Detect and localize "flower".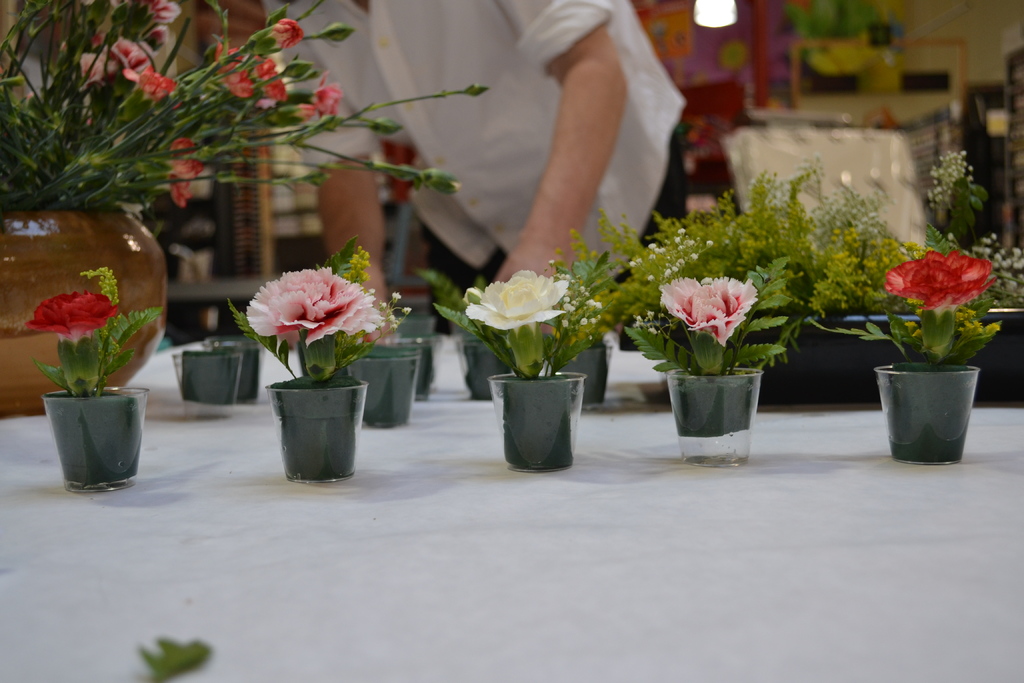
Localized at [left=653, top=273, right=755, bottom=349].
